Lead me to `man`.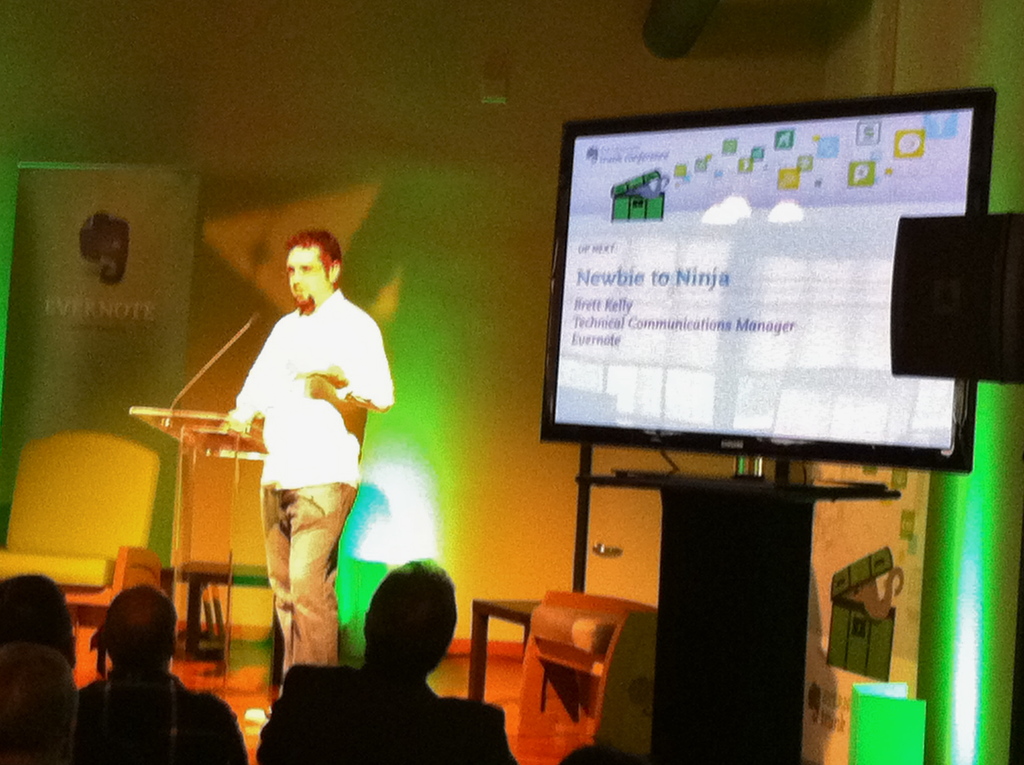
Lead to l=4, t=571, r=83, b=673.
